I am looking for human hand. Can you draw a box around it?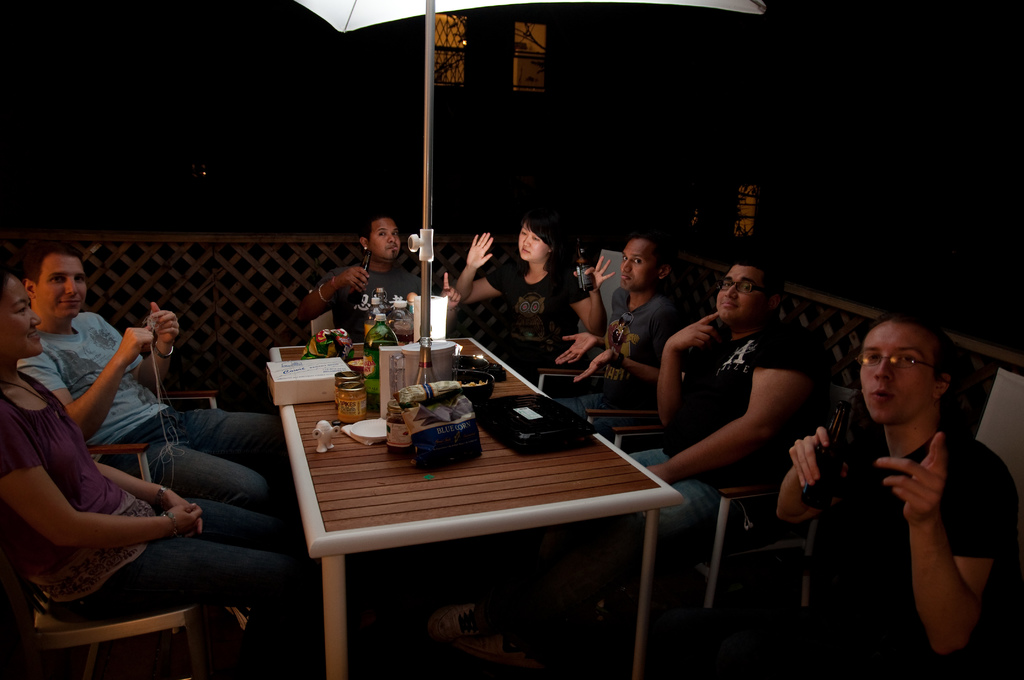
Sure, the bounding box is (x1=464, y1=232, x2=495, y2=269).
